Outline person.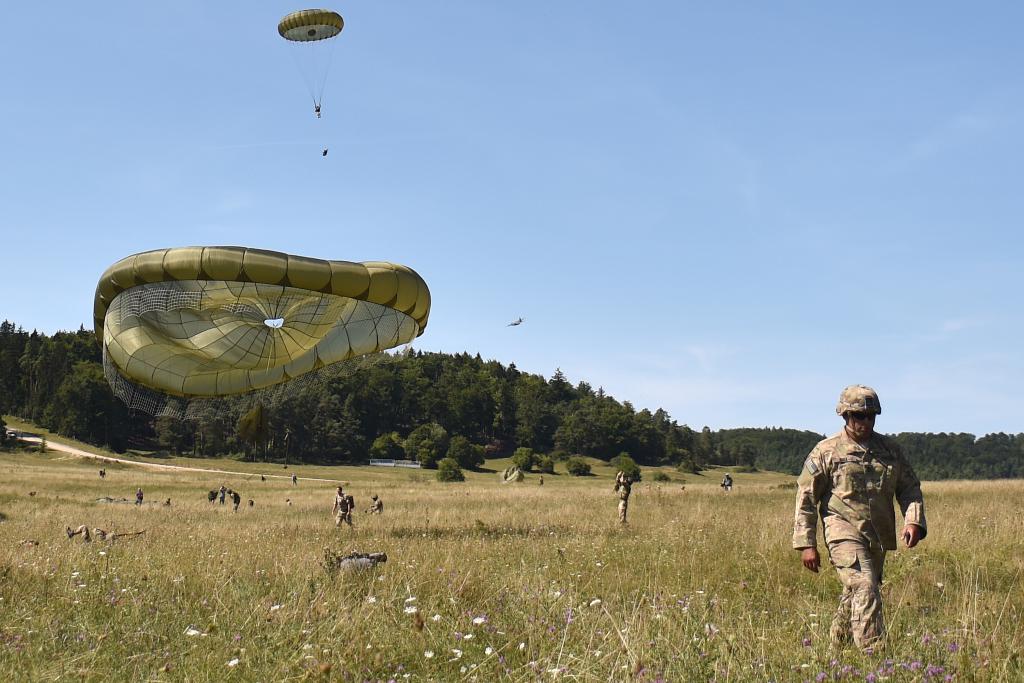
Outline: BBox(367, 495, 384, 516).
